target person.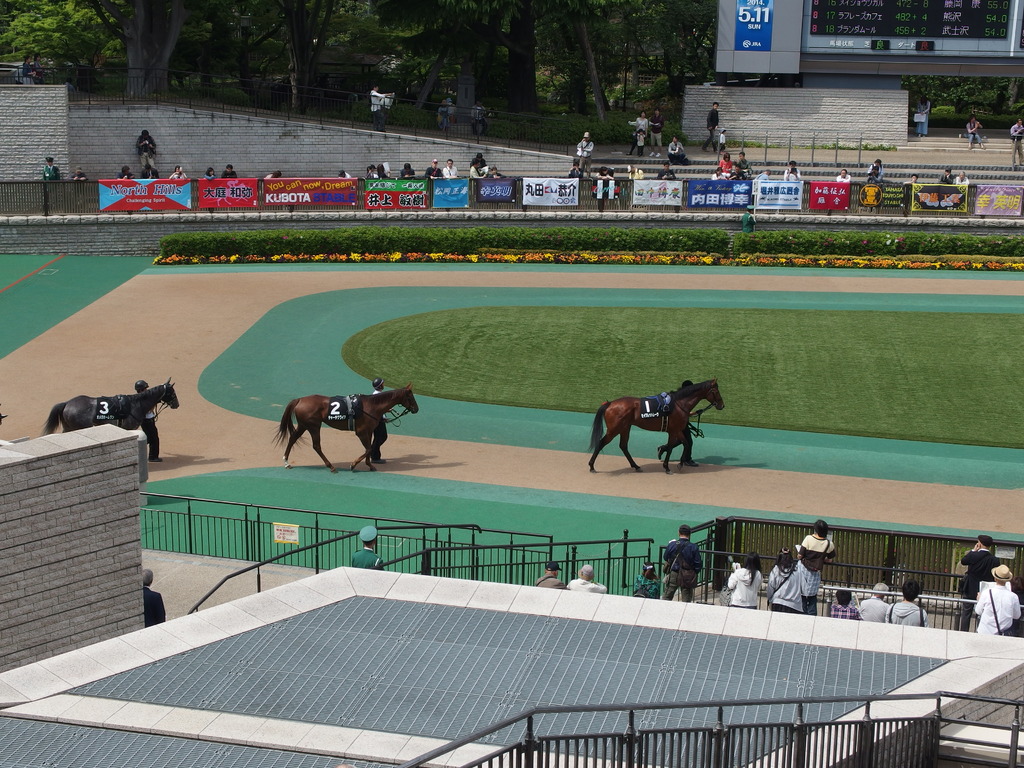
Target region: l=140, t=163, r=161, b=179.
